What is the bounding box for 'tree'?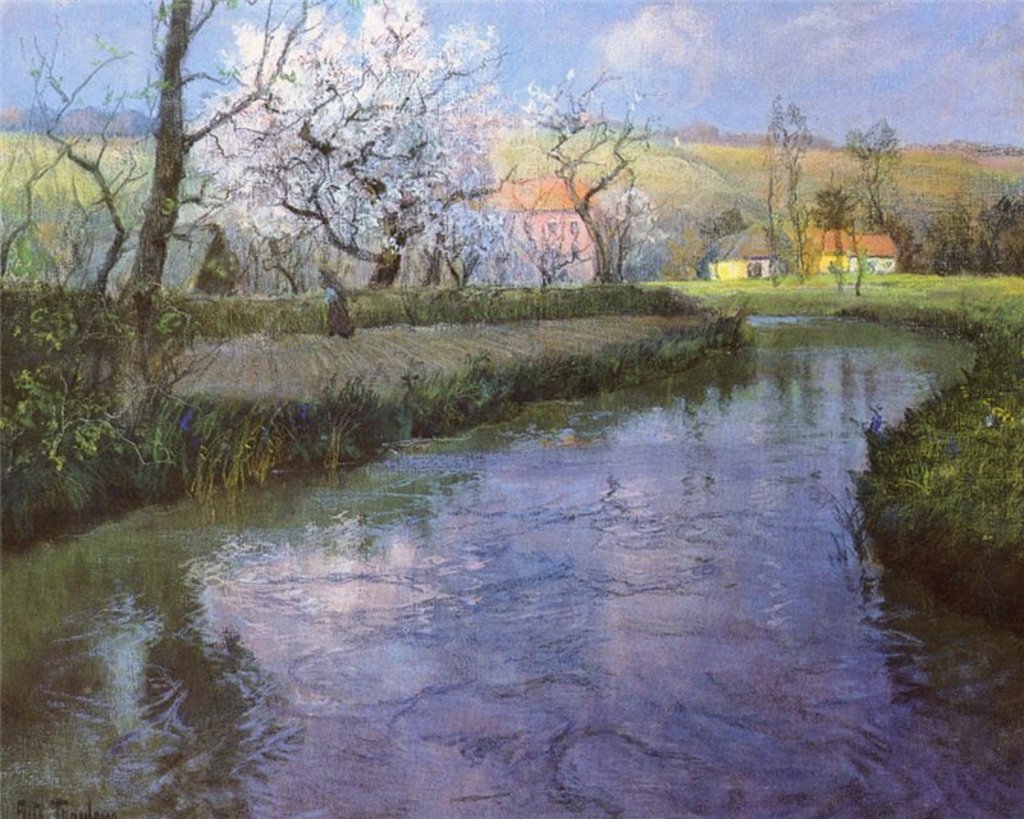
locate(851, 120, 886, 230).
